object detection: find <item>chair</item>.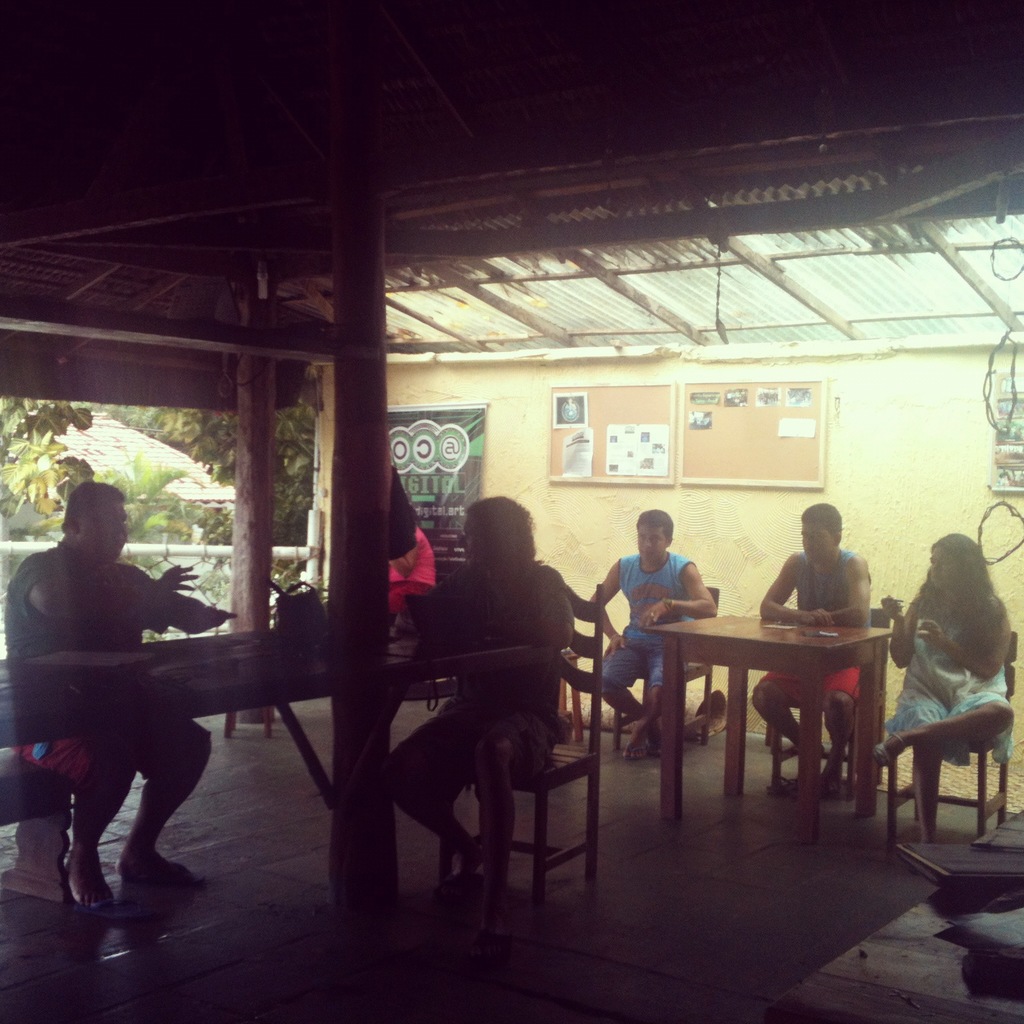
[767, 604, 893, 805].
